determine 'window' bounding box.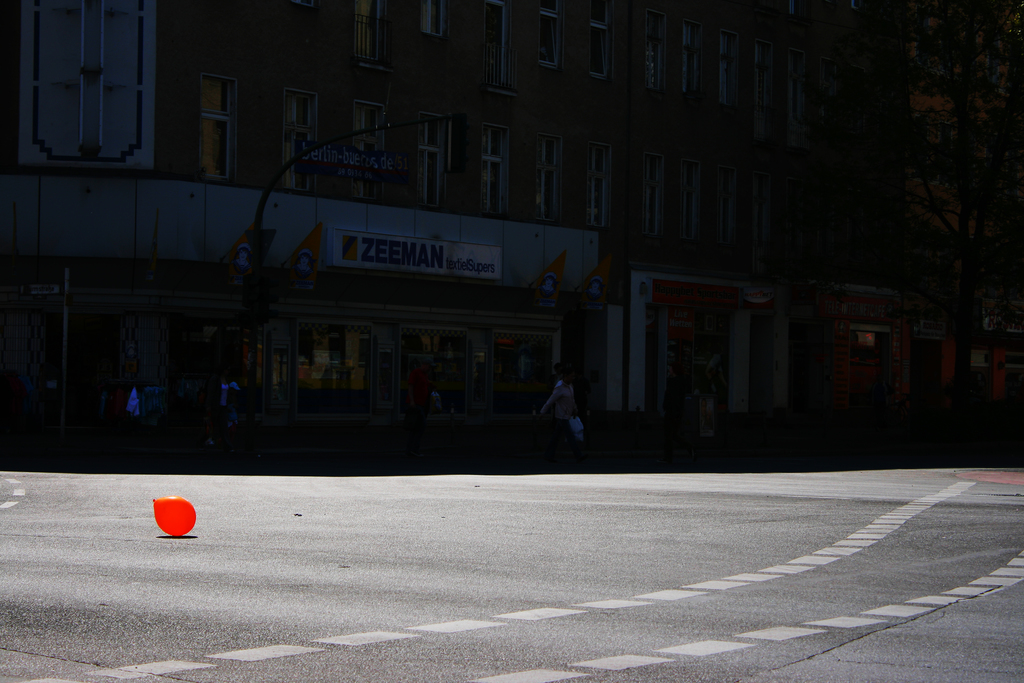
Determined: (x1=582, y1=24, x2=611, y2=79).
